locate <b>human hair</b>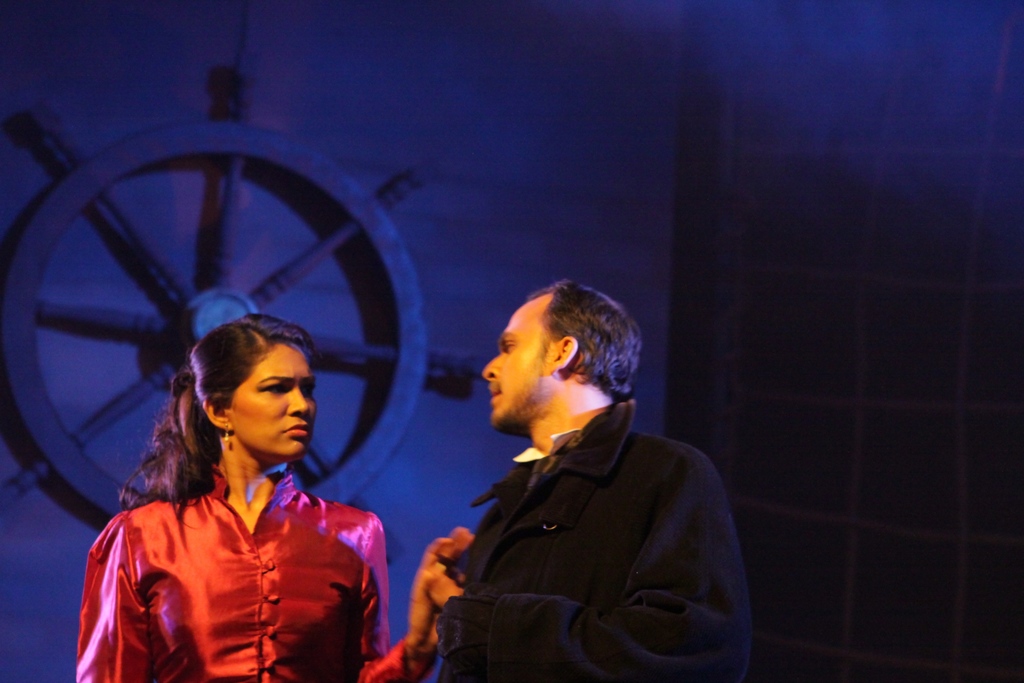
box(151, 327, 315, 507)
